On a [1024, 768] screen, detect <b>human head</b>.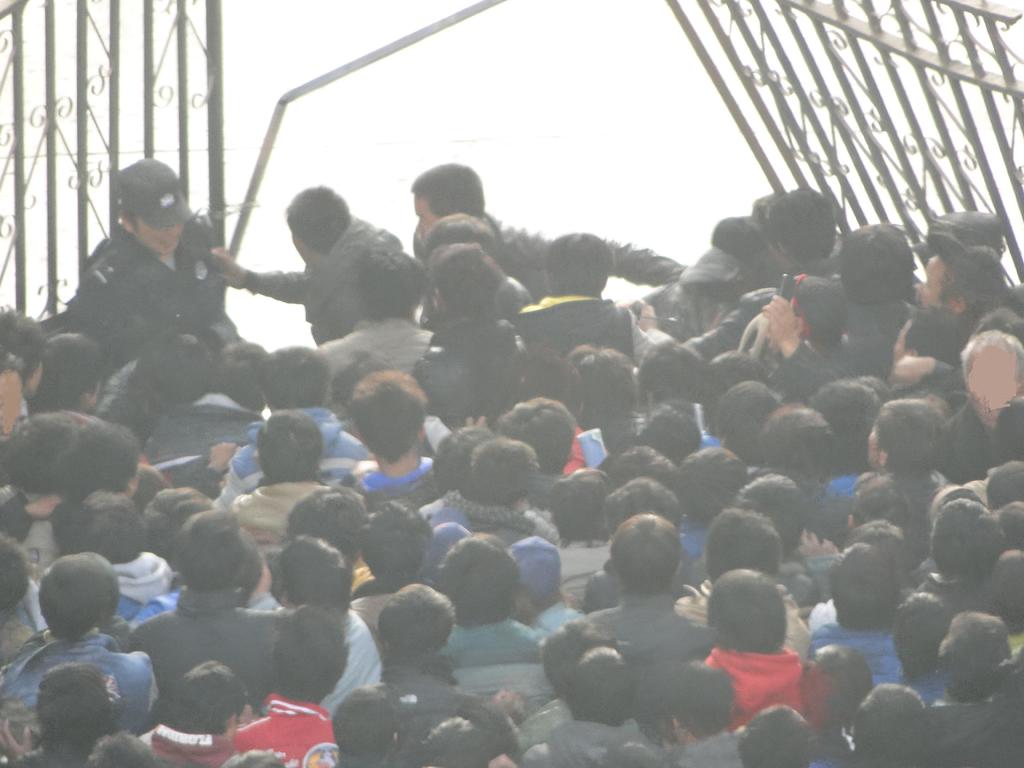
BBox(431, 419, 493, 499).
